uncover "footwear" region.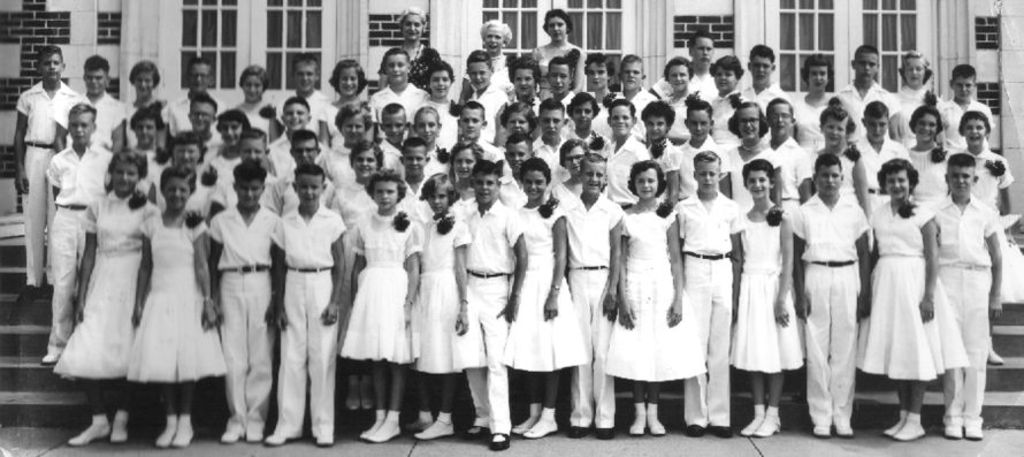
Uncovered: bbox=(648, 417, 667, 433).
